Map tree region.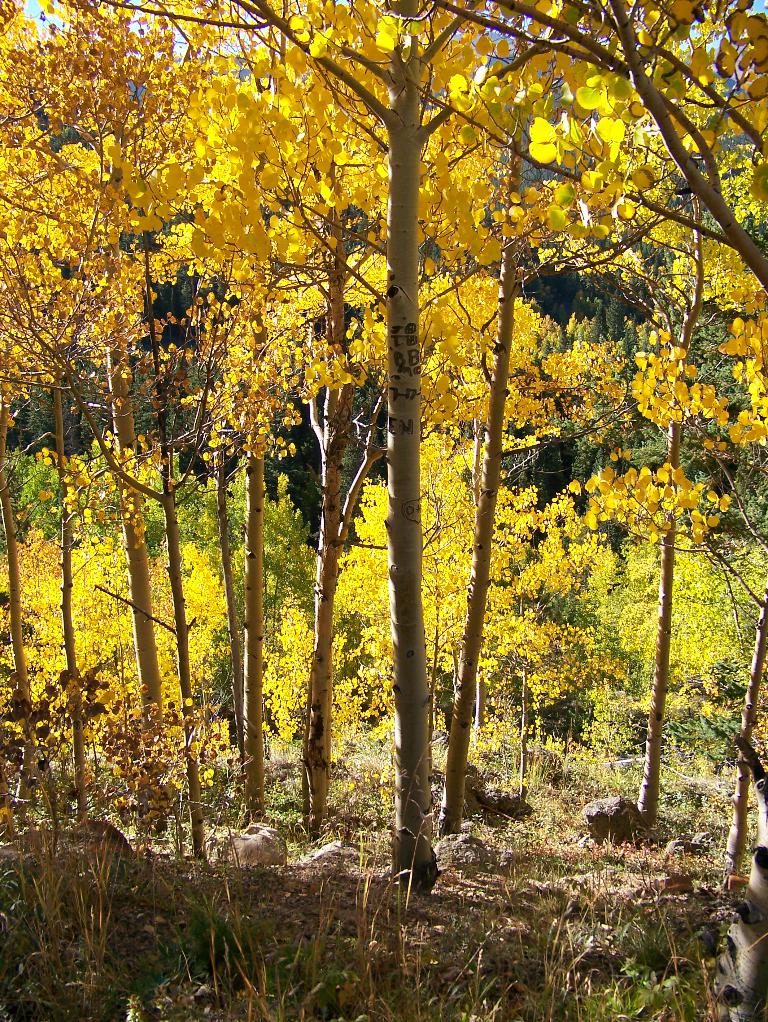
Mapped to bbox=(428, 0, 575, 860).
